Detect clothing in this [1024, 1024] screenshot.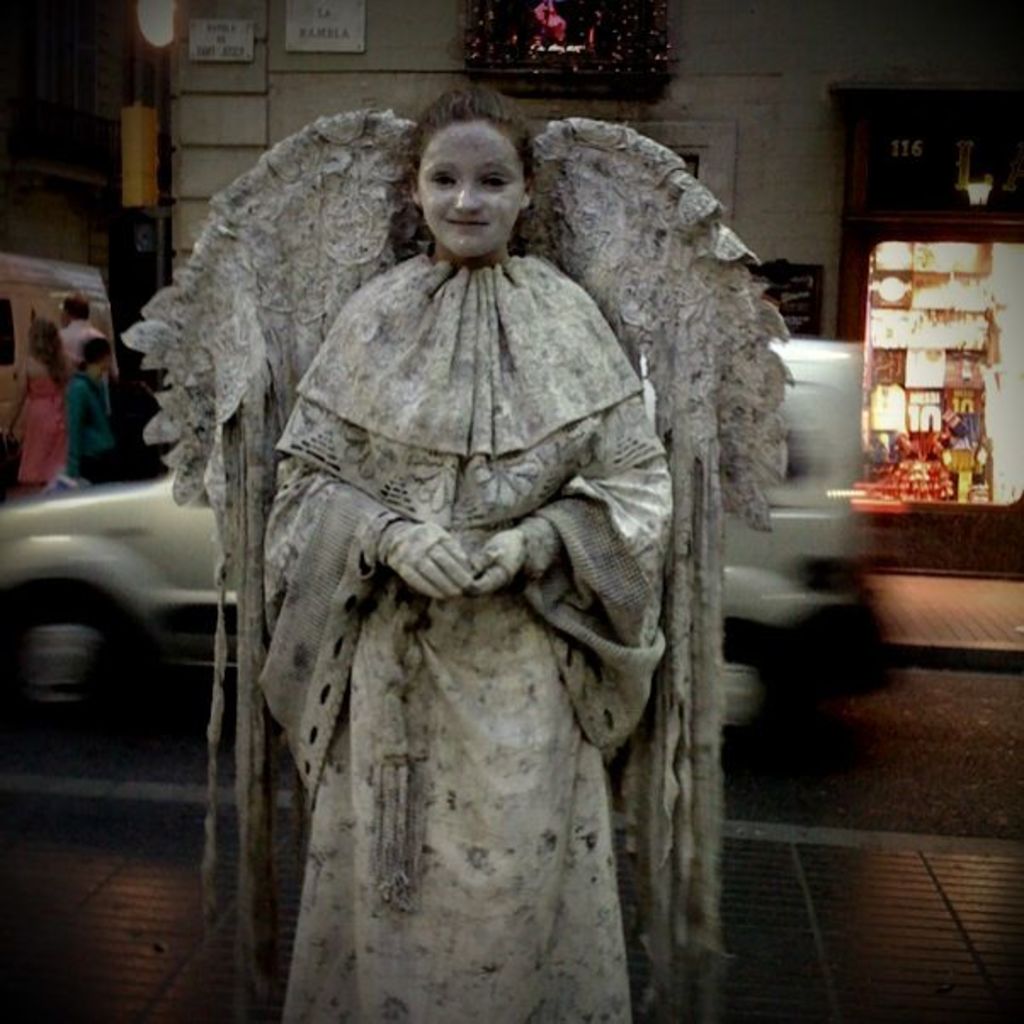
Detection: (17, 367, 66, 485).
